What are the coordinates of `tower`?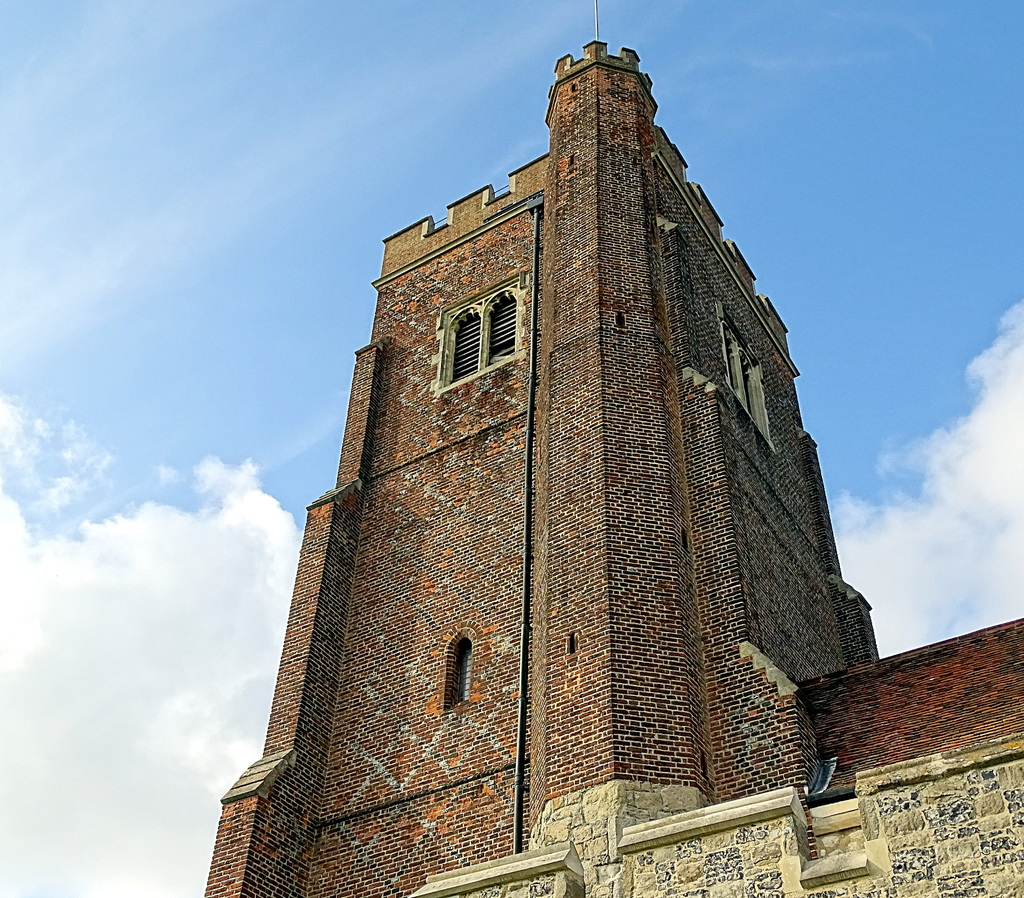
left=205, top=0, right=1023, bottom=897.
